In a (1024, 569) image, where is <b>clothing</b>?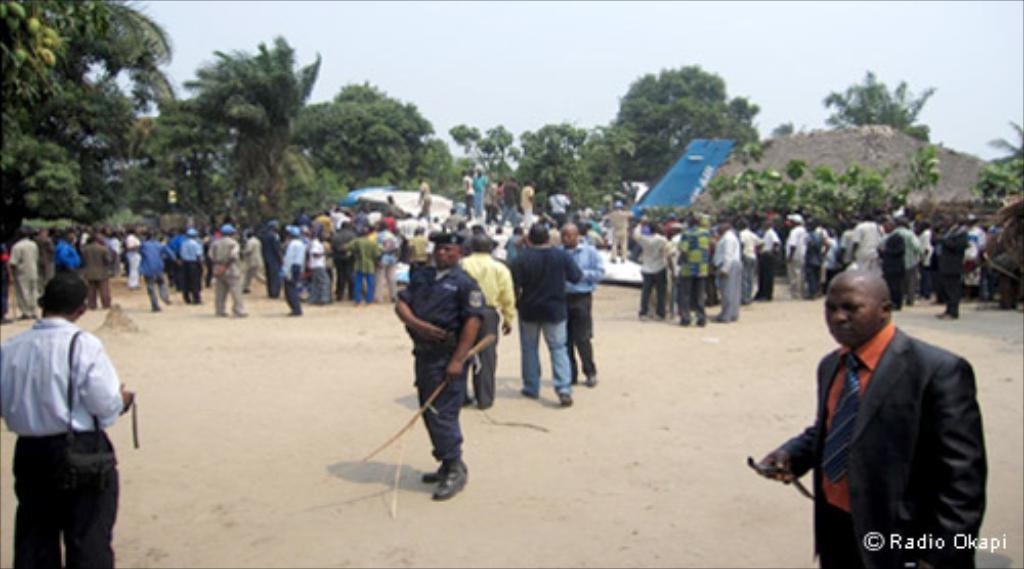
{"left": 666, "top": 229, "right": 719, "bottom": 330}.
